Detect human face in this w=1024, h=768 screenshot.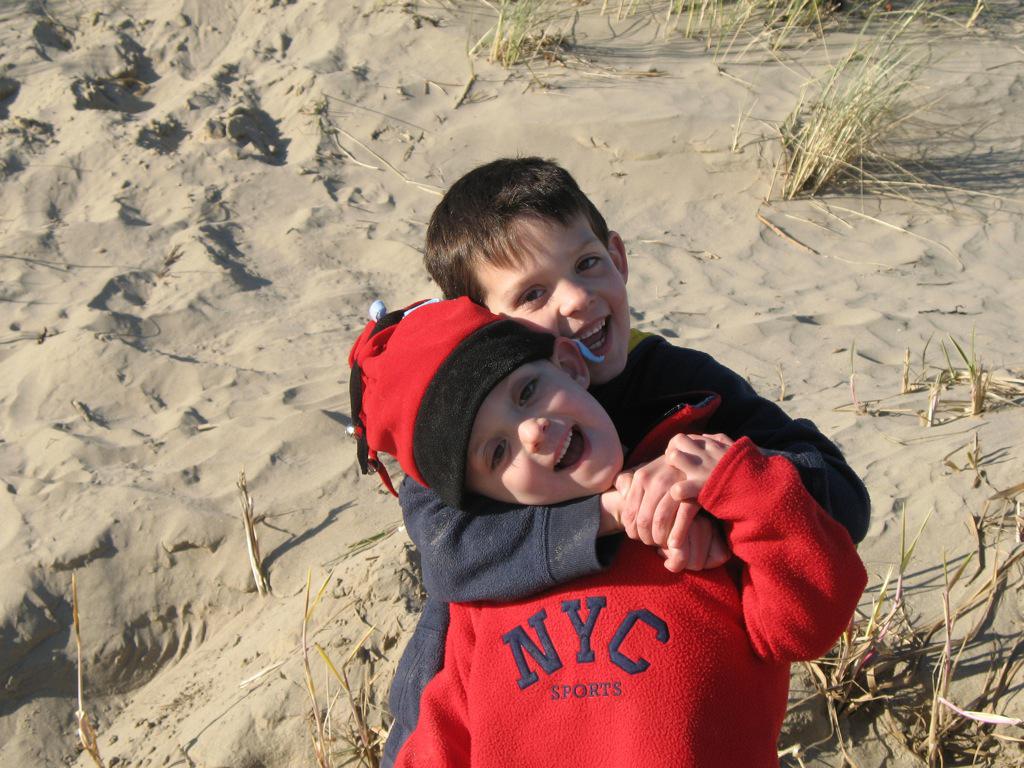
Detection: l=464, t=363, r=625, b=505.
